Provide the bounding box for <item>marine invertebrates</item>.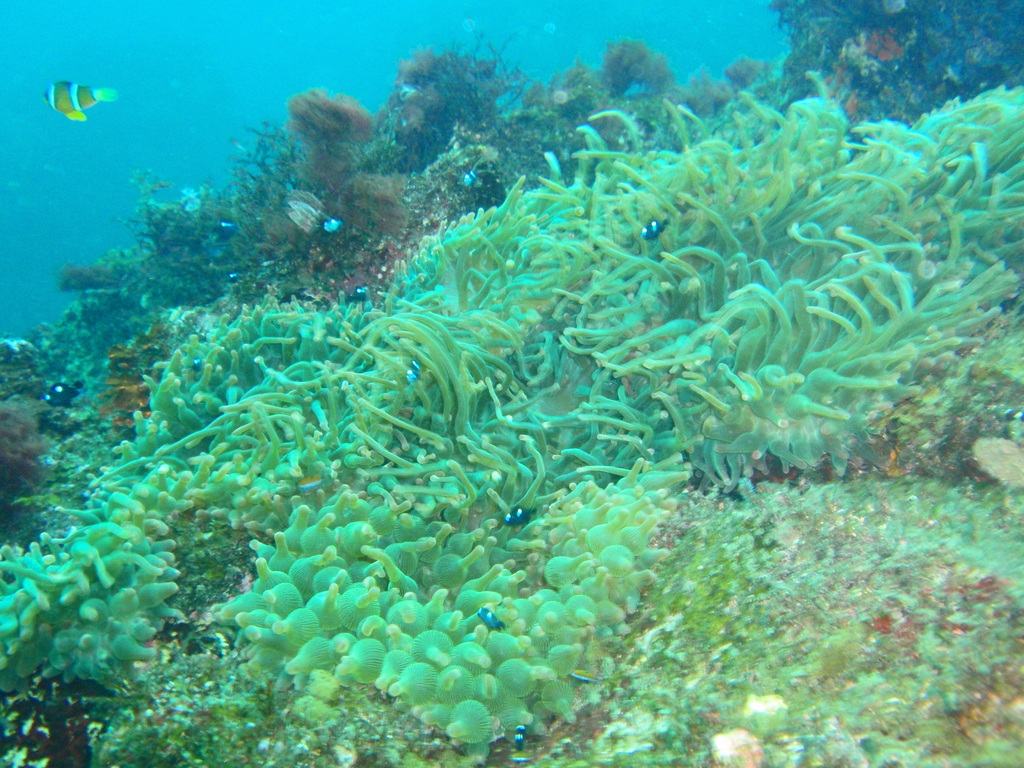
{"x1": 366, "y1": 102, "x2": 936, "y2": 486}.
